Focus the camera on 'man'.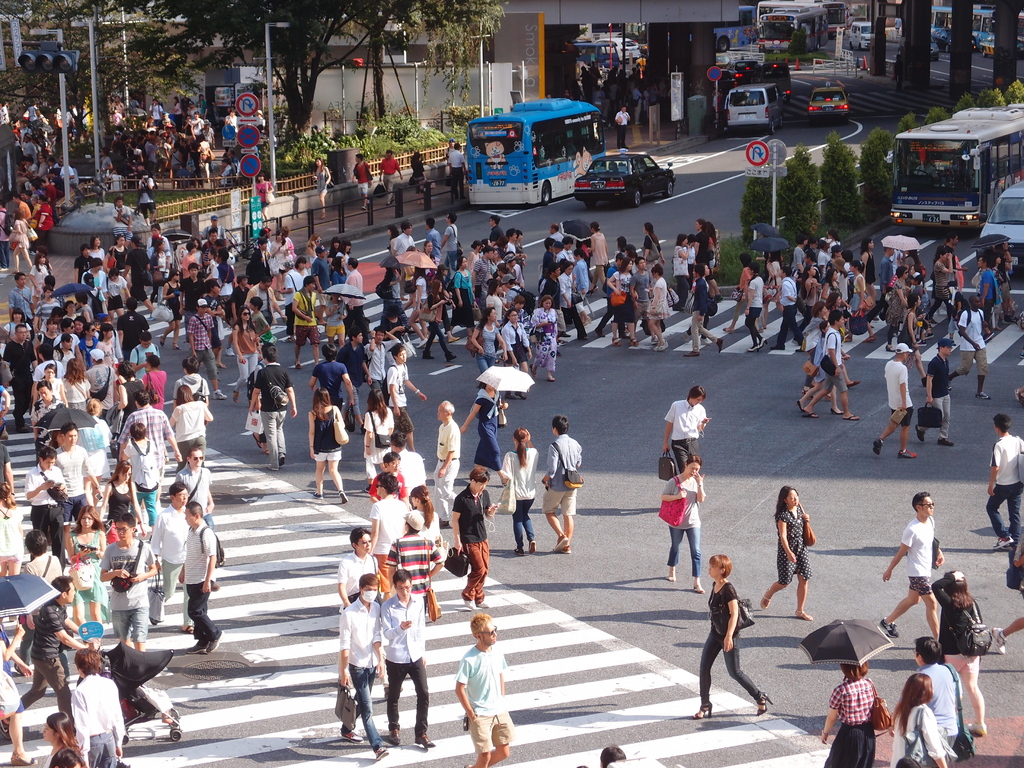
Focus region: locate(807, 301, 829, 378).
